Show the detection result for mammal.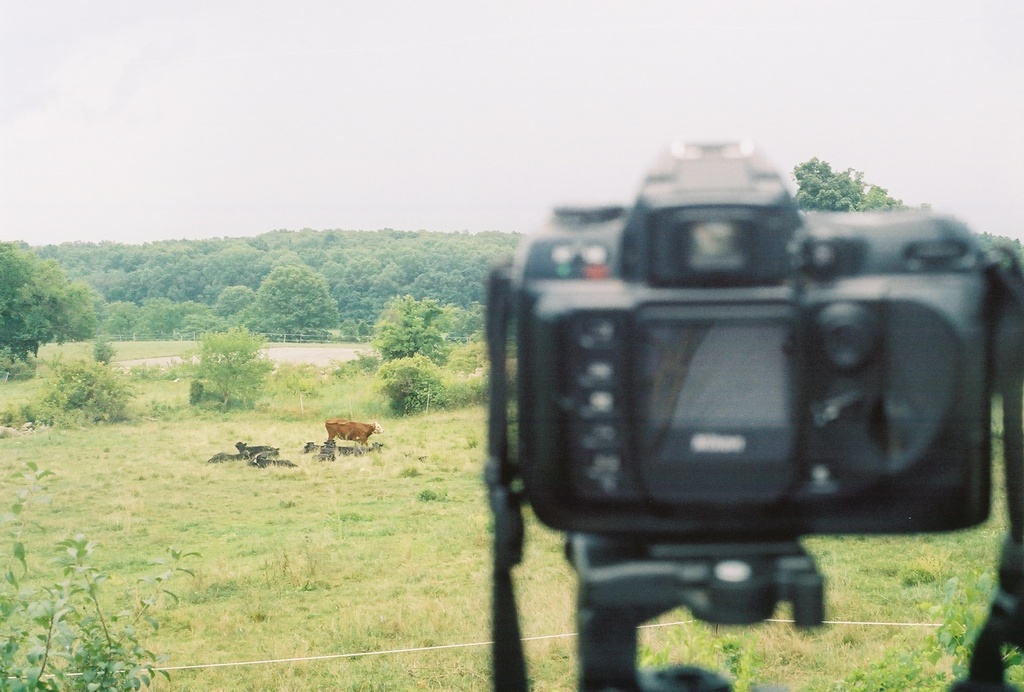
l=337, t=440, r=384, b=454.
